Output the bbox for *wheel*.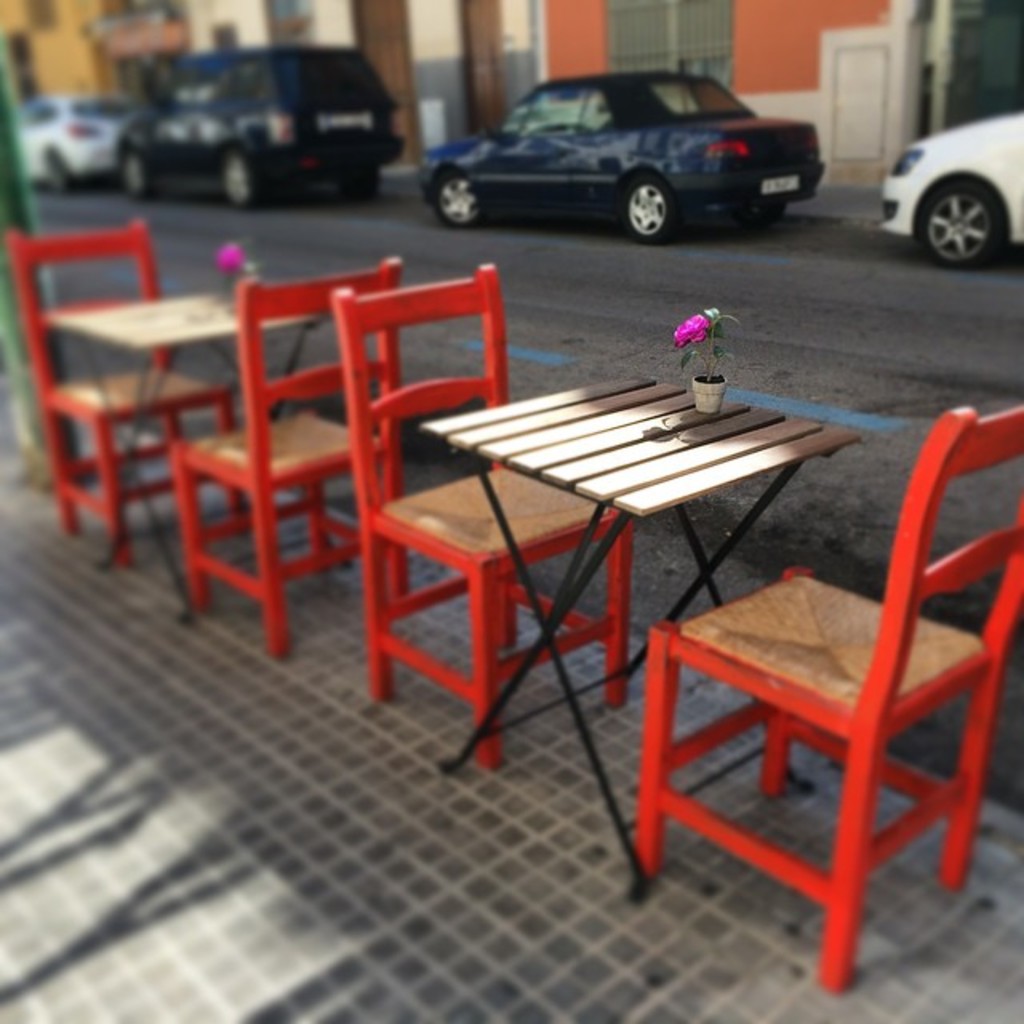
box=[43, 146, 77, 194].
